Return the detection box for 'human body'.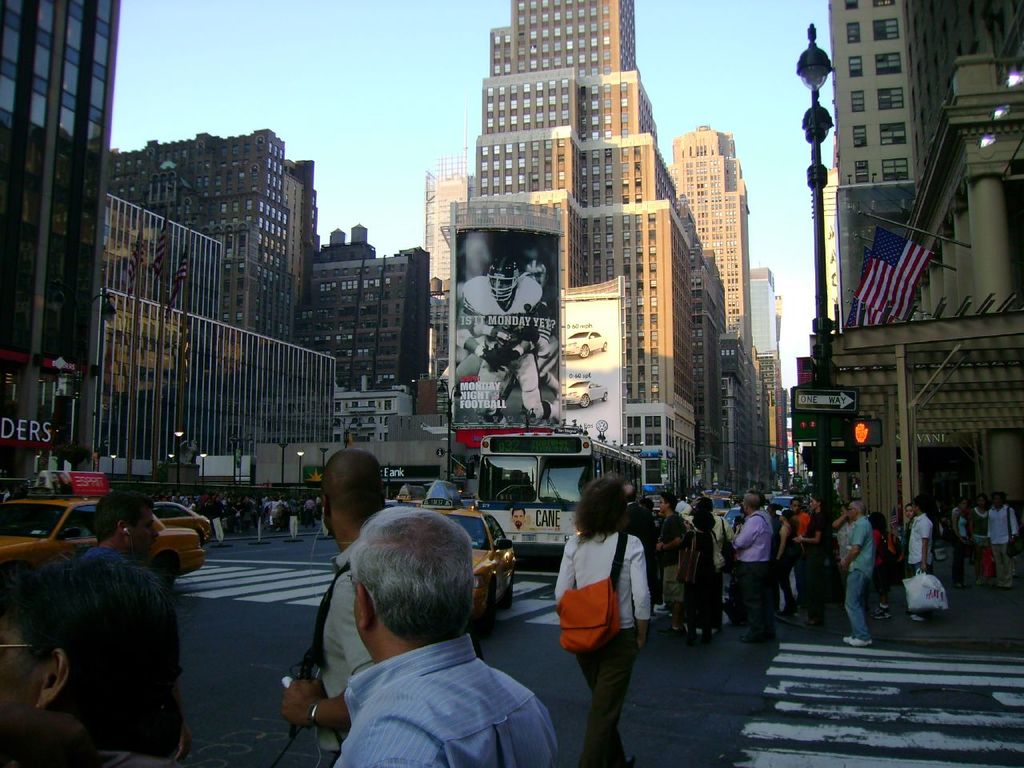
rect(554, 473, 650, 767).
